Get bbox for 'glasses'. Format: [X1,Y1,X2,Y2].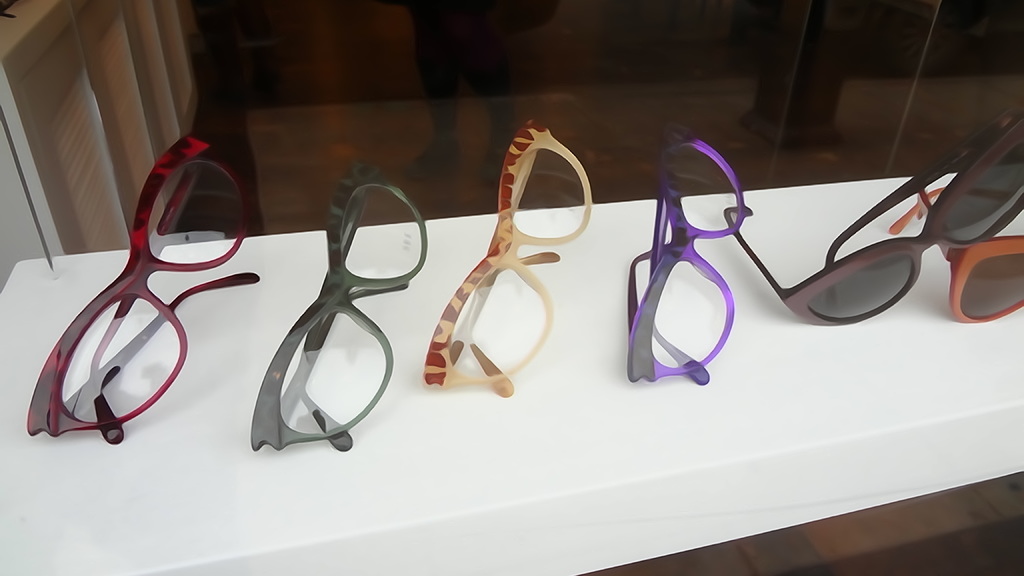
[424,116,597,393].
